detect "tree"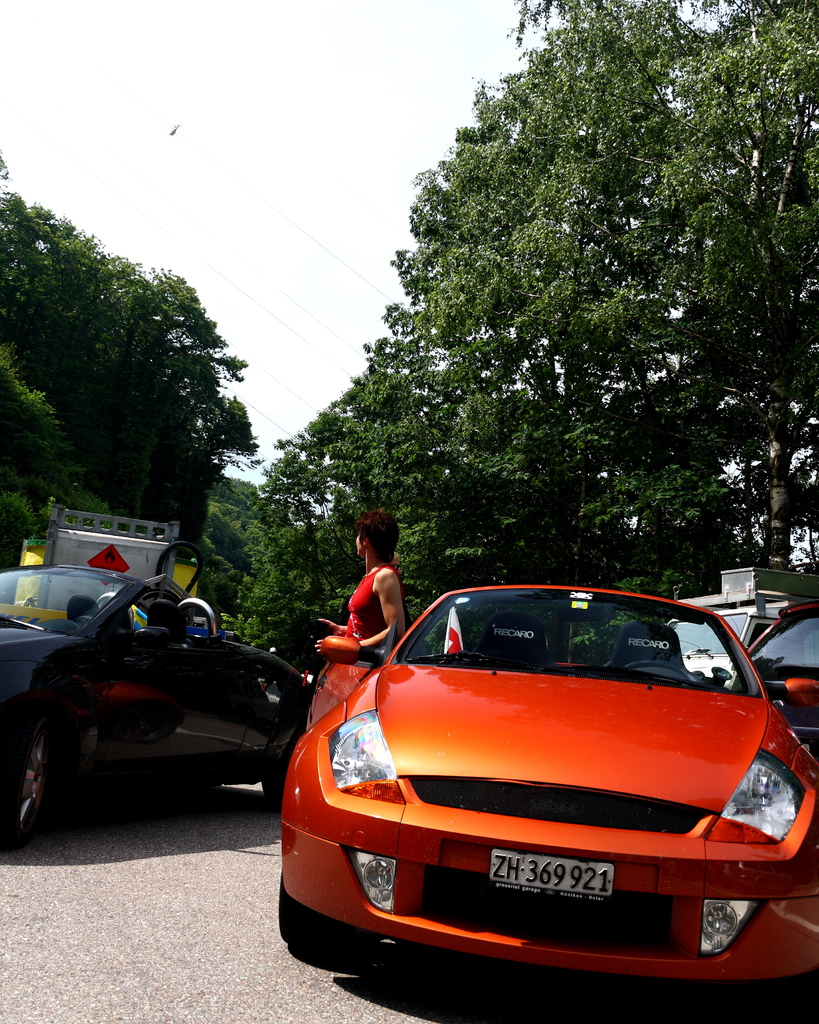
232 350 797 691
